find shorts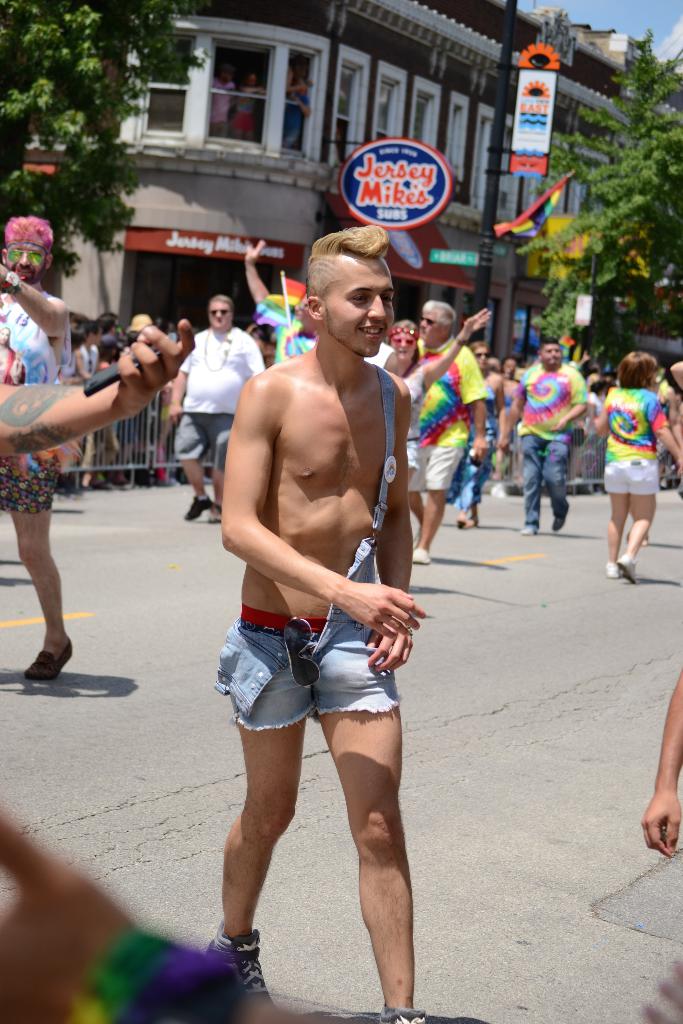
locate(216, 633, 430, 732)
